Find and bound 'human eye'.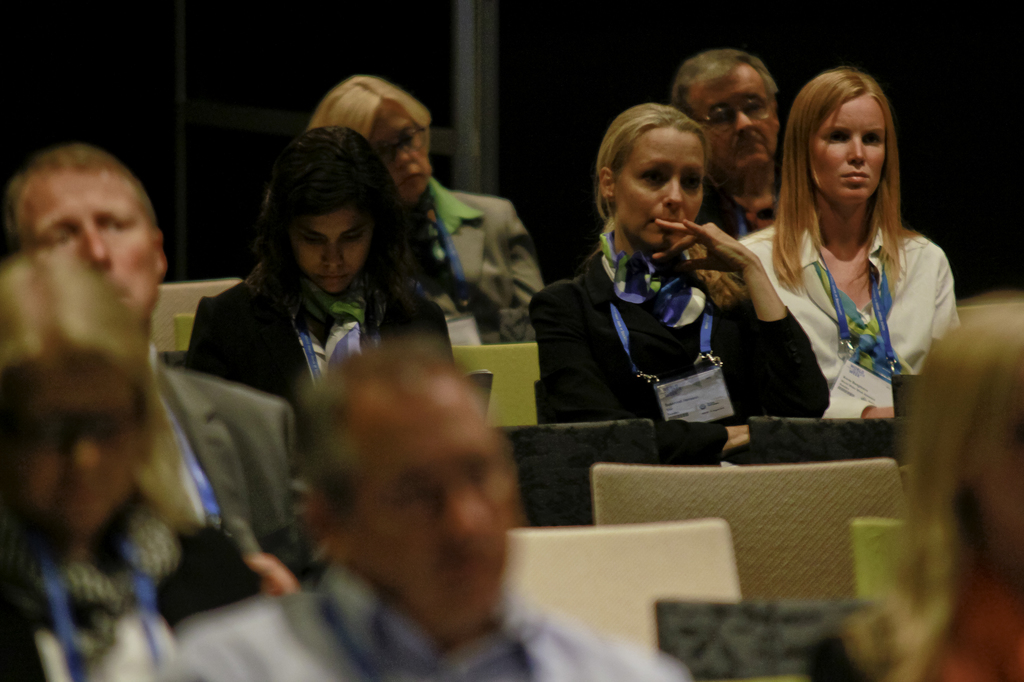
Bound: <box>401,127,414,147</box>.
